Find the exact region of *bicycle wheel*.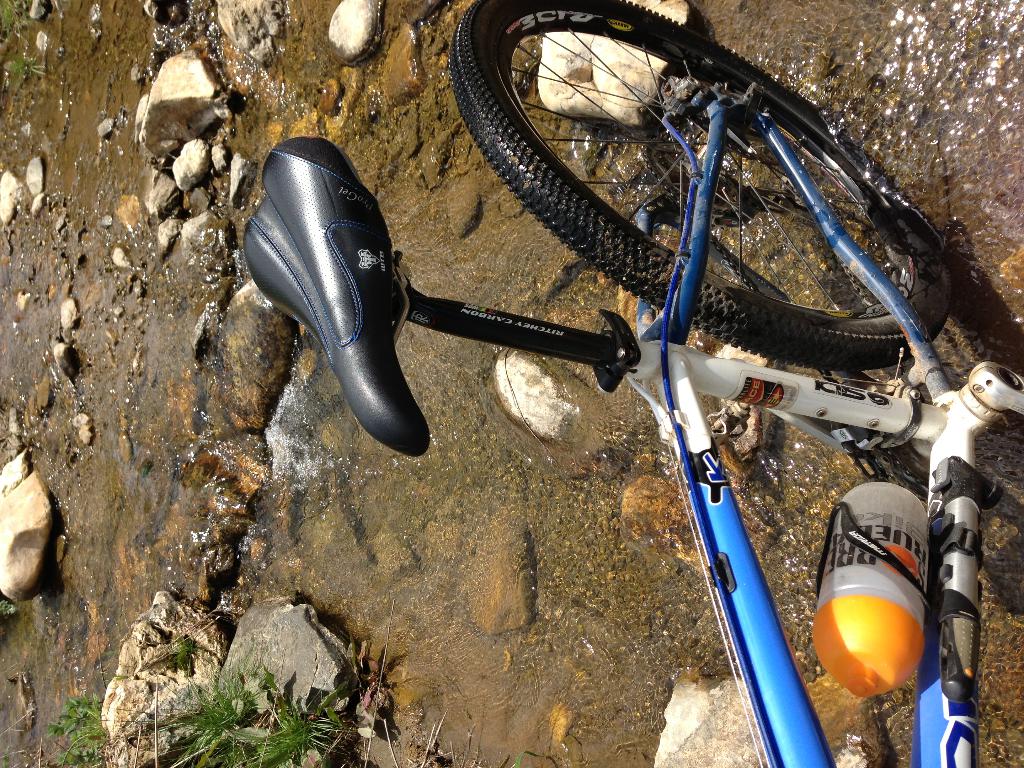
Exact region: <region>447, 20, 932, 355</region>.
